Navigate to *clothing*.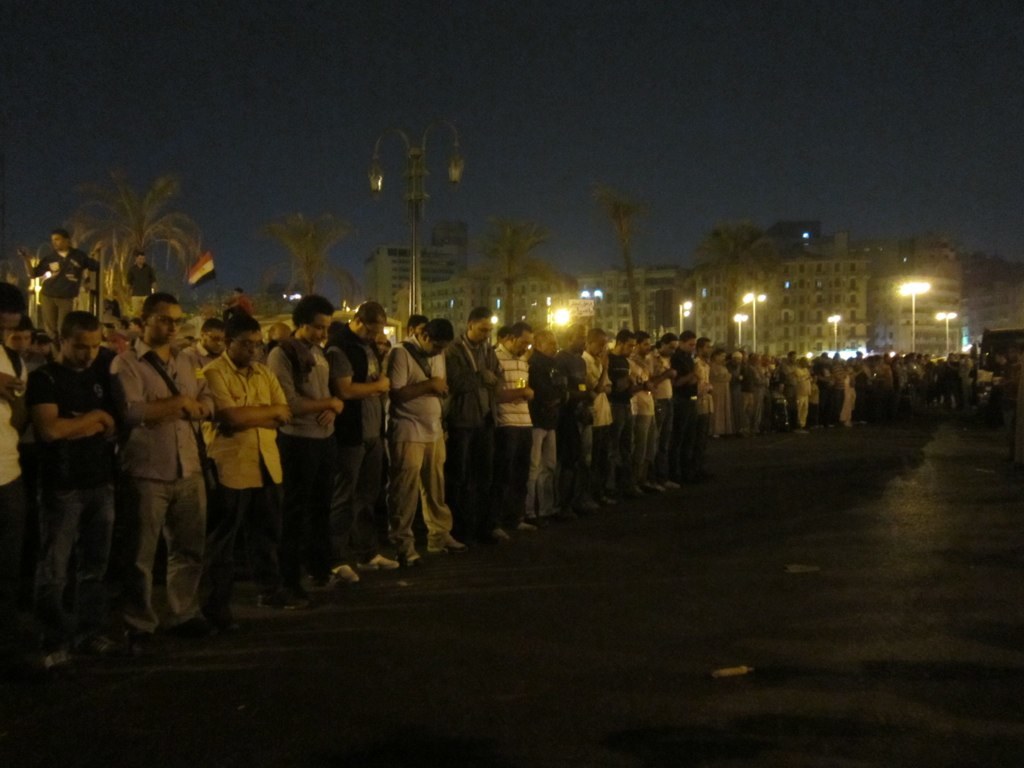
Navigation target: x1=628 y1=365 x2=662 y2=486.
